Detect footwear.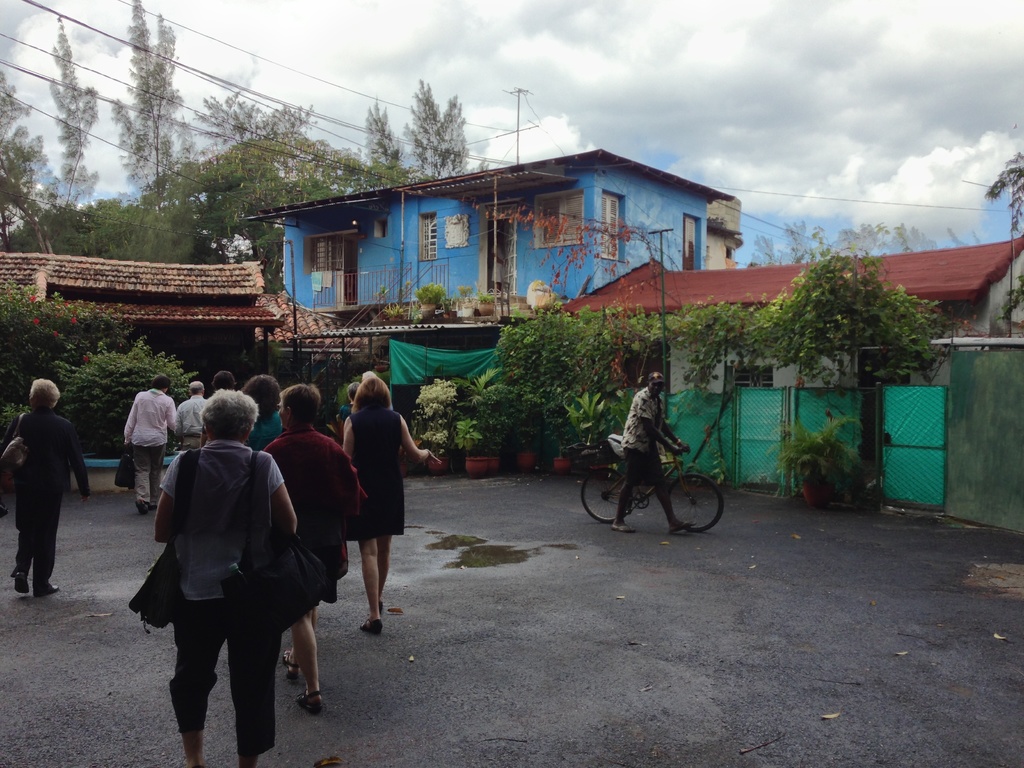
Detected at region(299, 691, 320, 714).
